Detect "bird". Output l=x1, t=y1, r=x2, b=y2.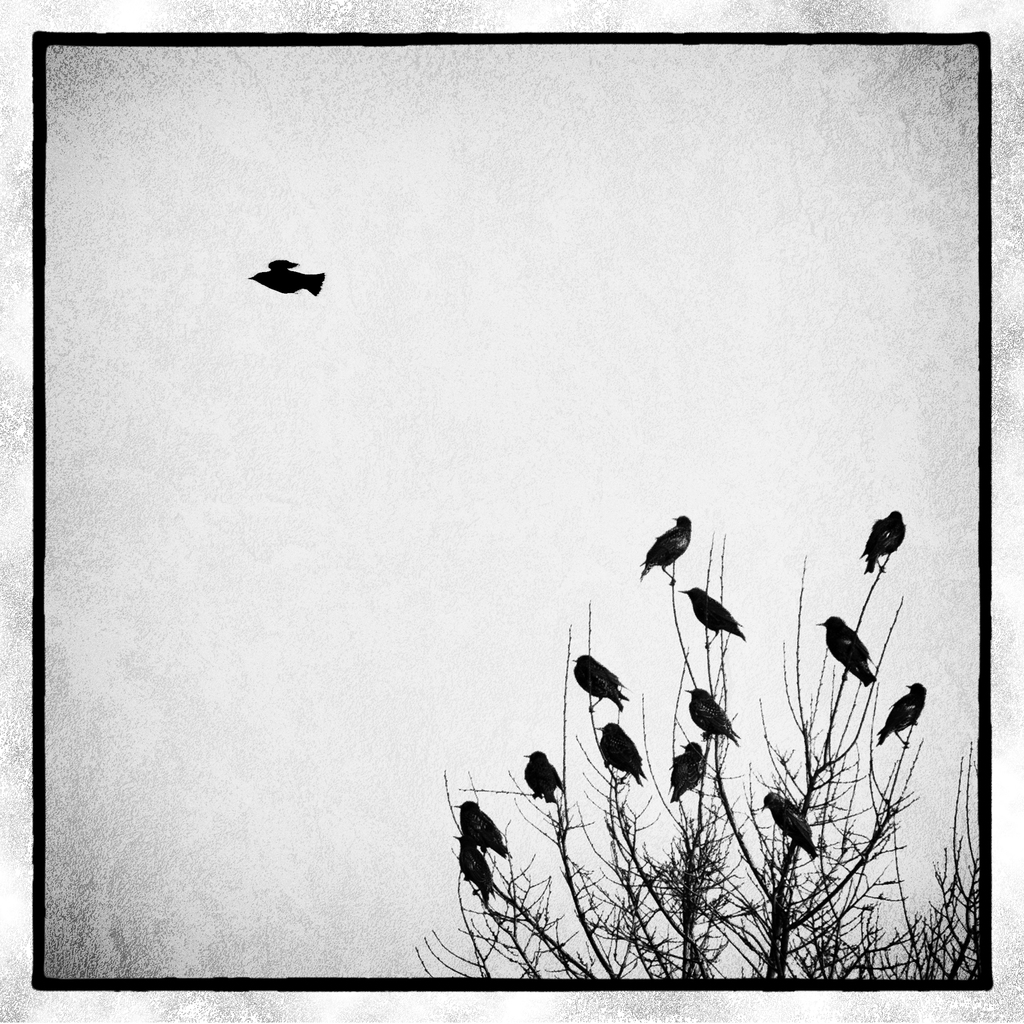
l=756, t=785, r=820, b=869.
